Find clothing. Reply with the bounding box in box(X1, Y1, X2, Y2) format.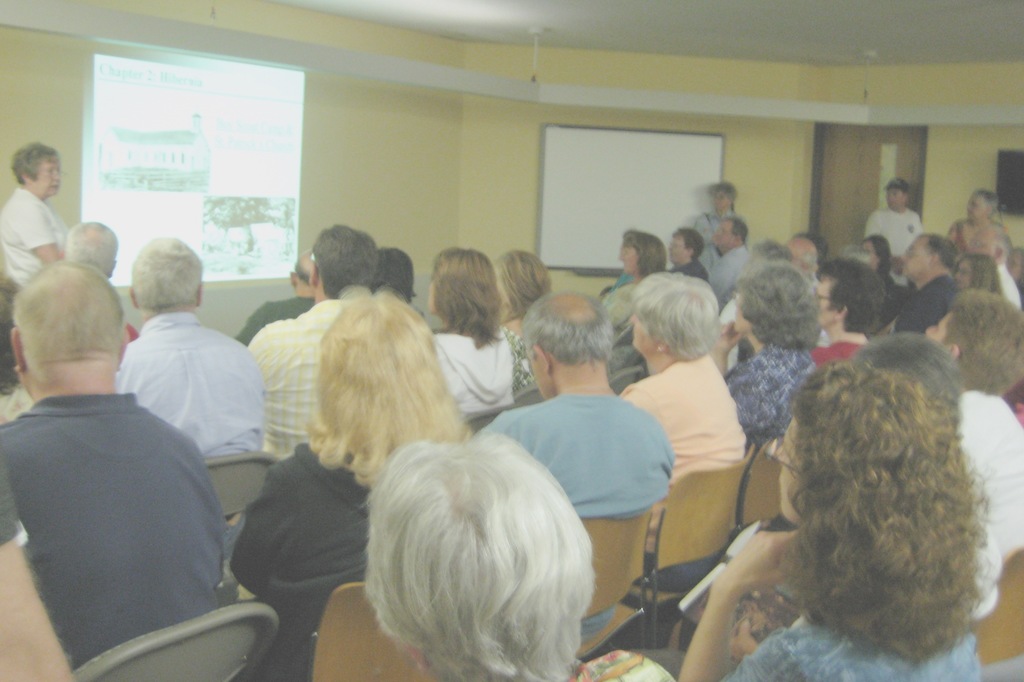
box(717, 610, 981, 677).
